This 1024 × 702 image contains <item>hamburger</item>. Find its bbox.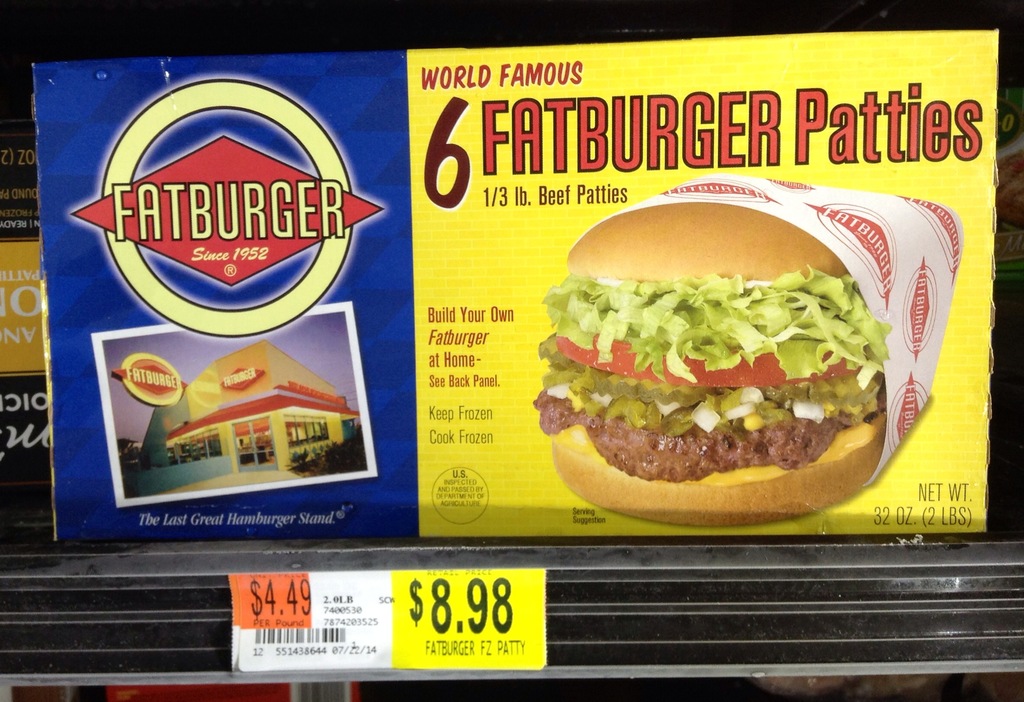
541/197/886/514.
